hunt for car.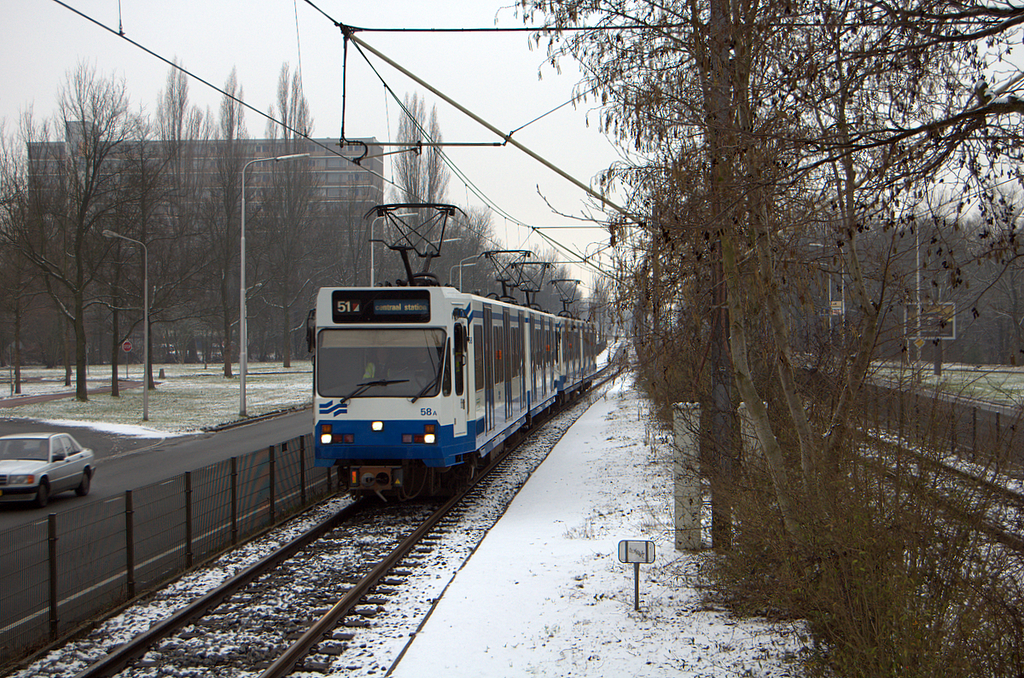
Hunted down at [x1=5, y1=431, x2=96, y2=510].
